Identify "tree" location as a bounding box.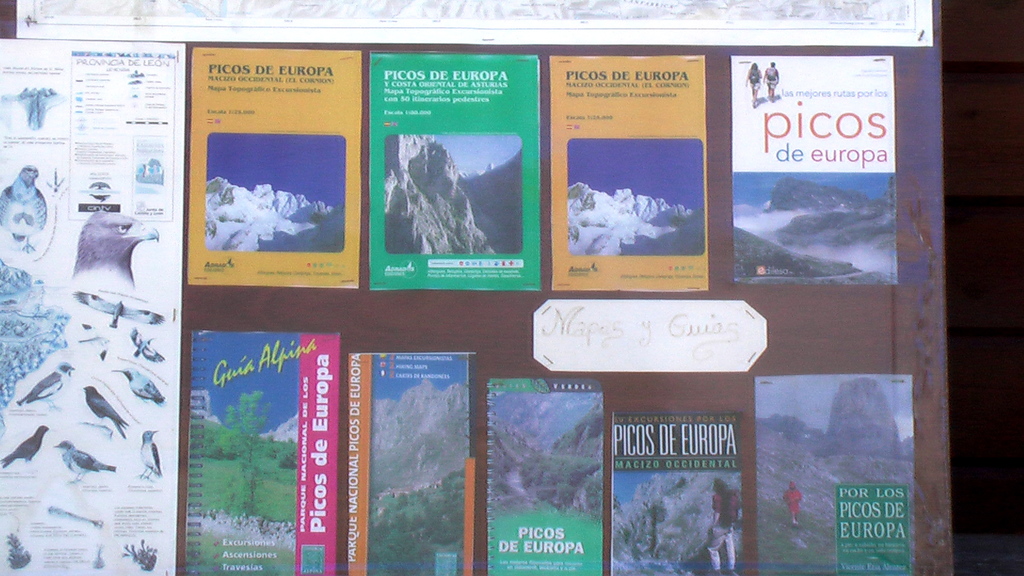
crop(214, 385, 267, 523).
